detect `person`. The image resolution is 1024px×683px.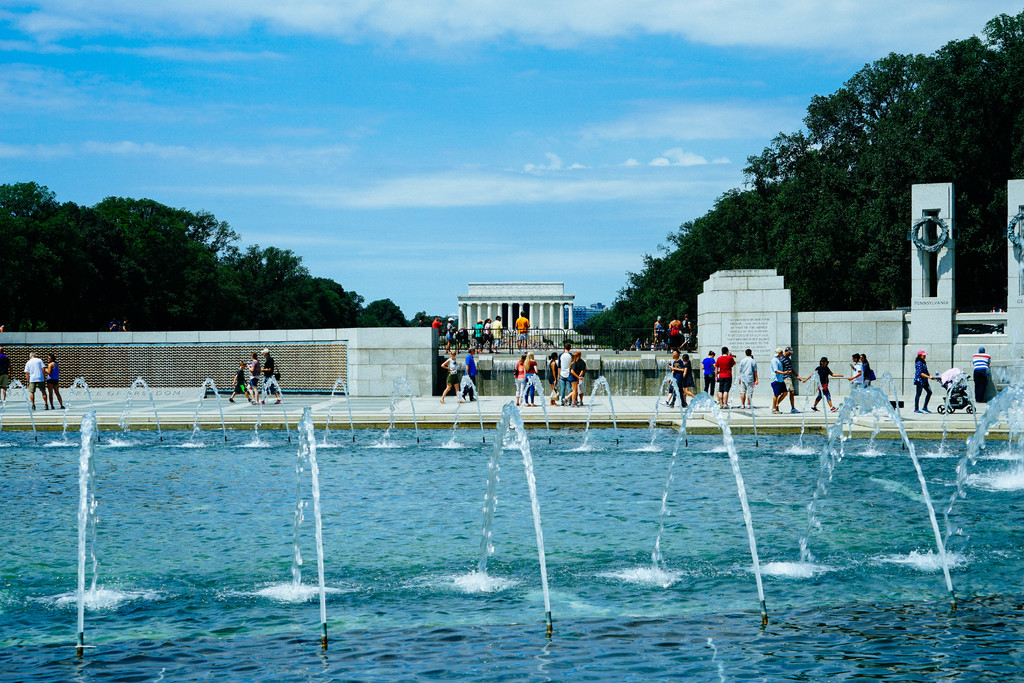
514, 310, 531, 354.
